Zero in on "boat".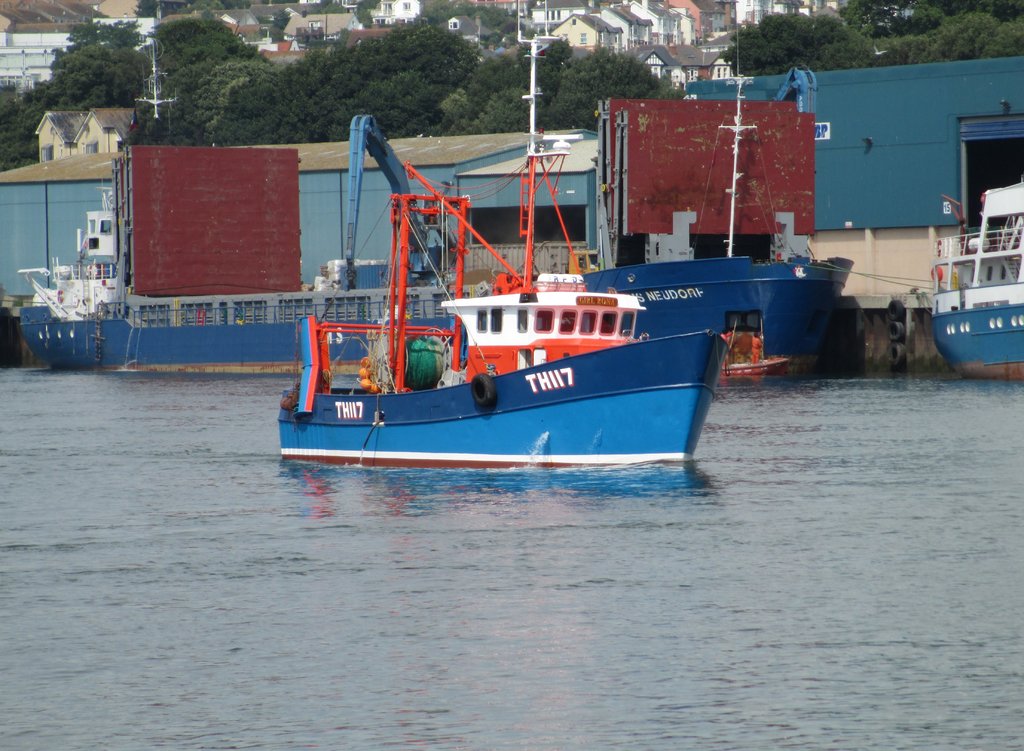
Zeroed in: [926, 188, 1023, 377].
